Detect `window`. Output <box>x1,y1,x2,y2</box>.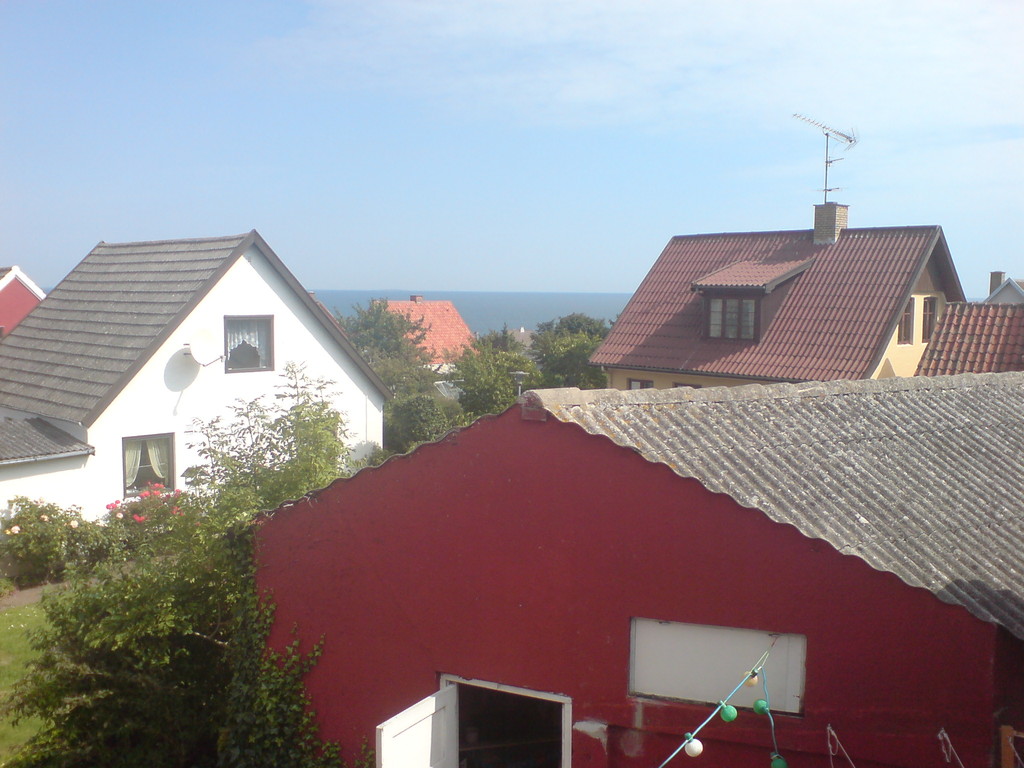
<box>705,294,759,336</box>.
